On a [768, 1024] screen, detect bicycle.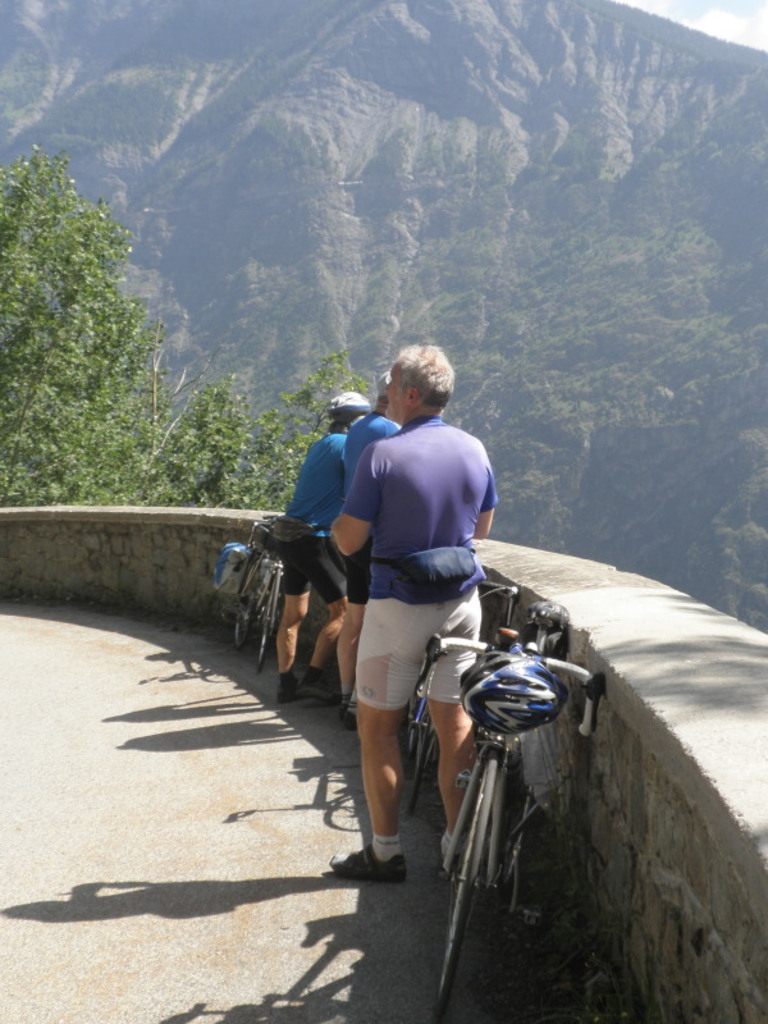
rect(429, 600, 607, 1010).
